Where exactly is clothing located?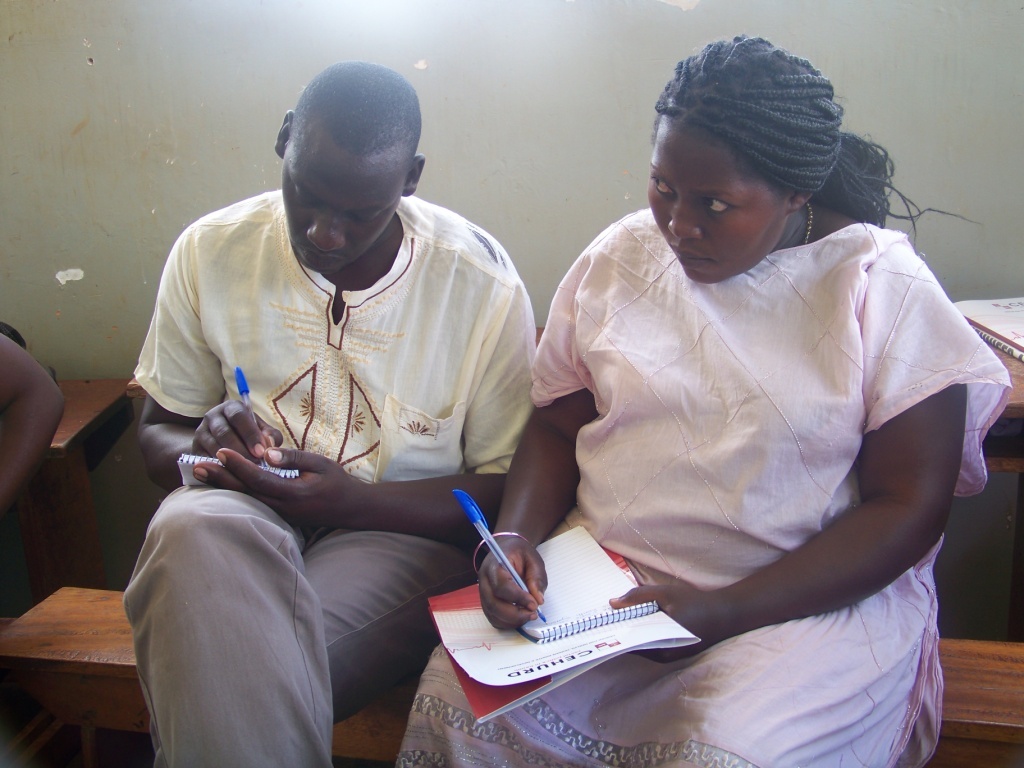
Its bounding box is BBox(123, 185, 546, 767).
